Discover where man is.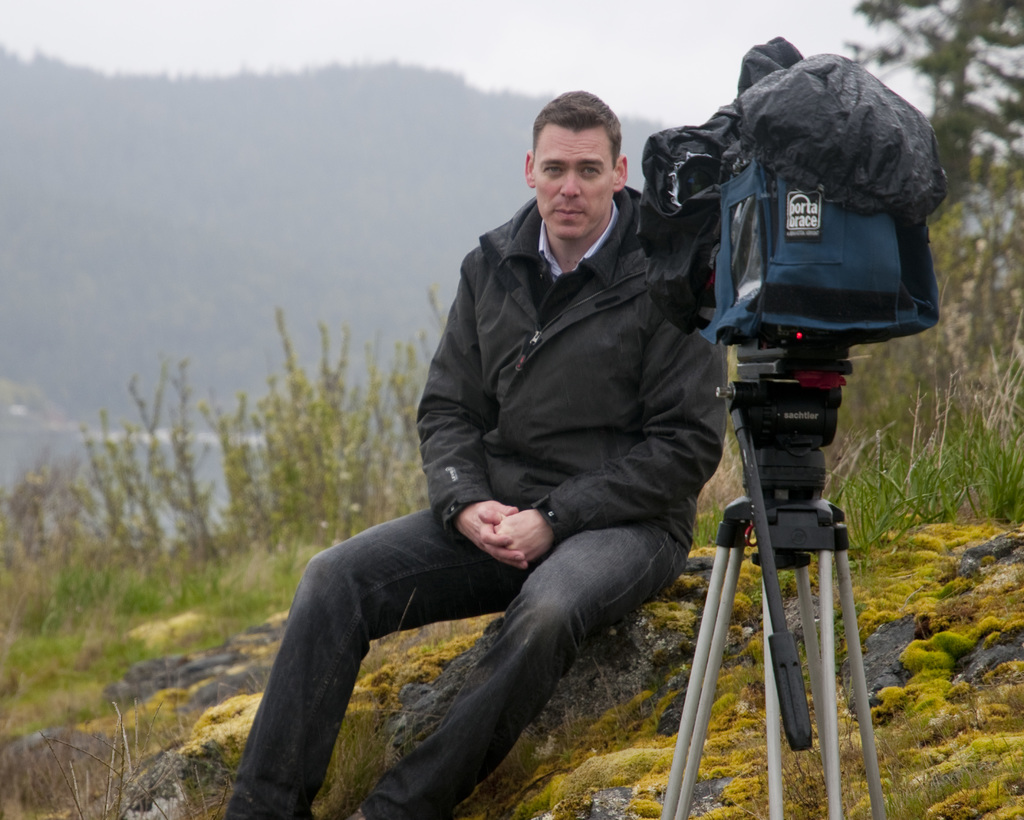
Discovered at x1=358 y1=119 x2=736 y2=764.
